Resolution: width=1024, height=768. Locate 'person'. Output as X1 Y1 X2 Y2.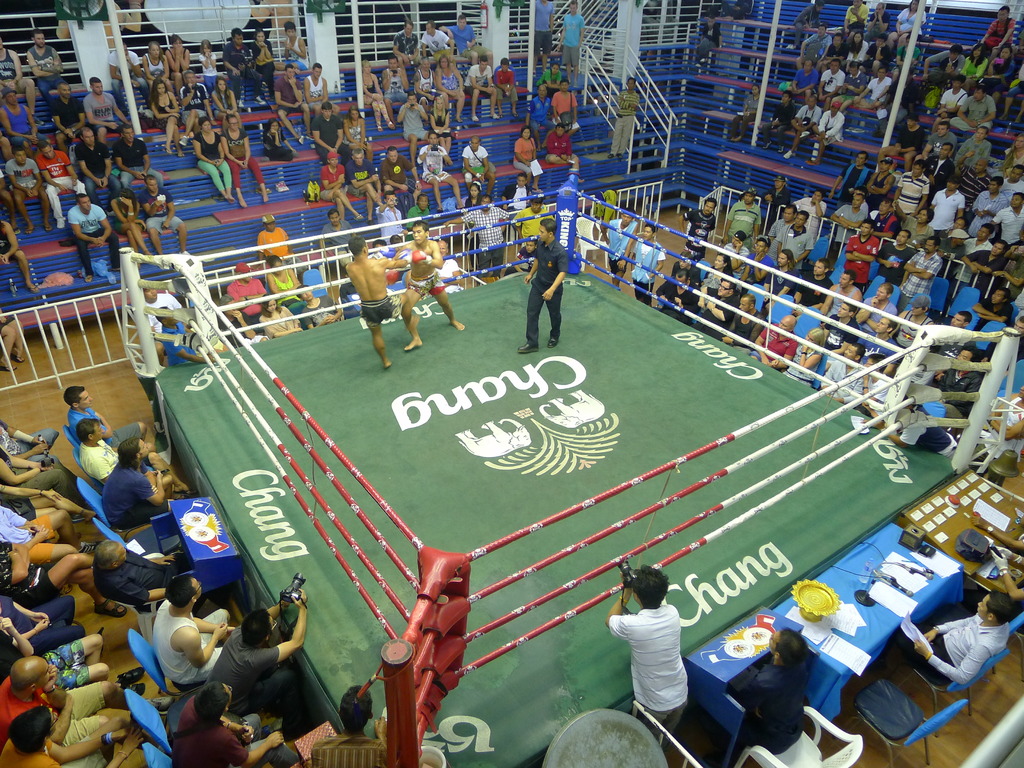
788 93 824 160.
